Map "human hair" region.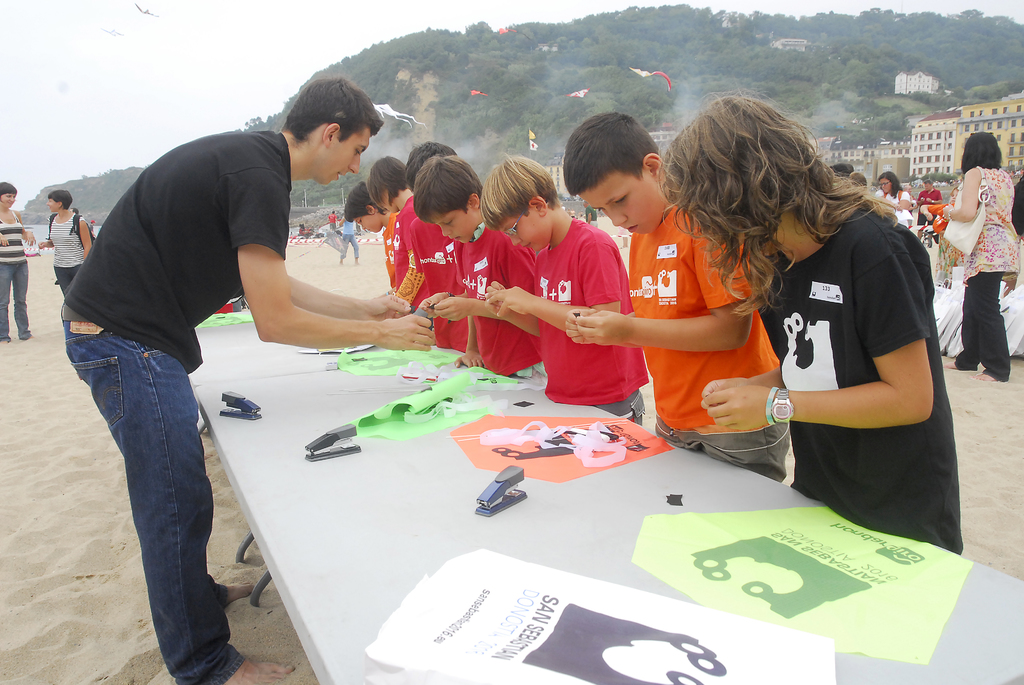
Mapped to bbox=[415, 154, 484, 223].
